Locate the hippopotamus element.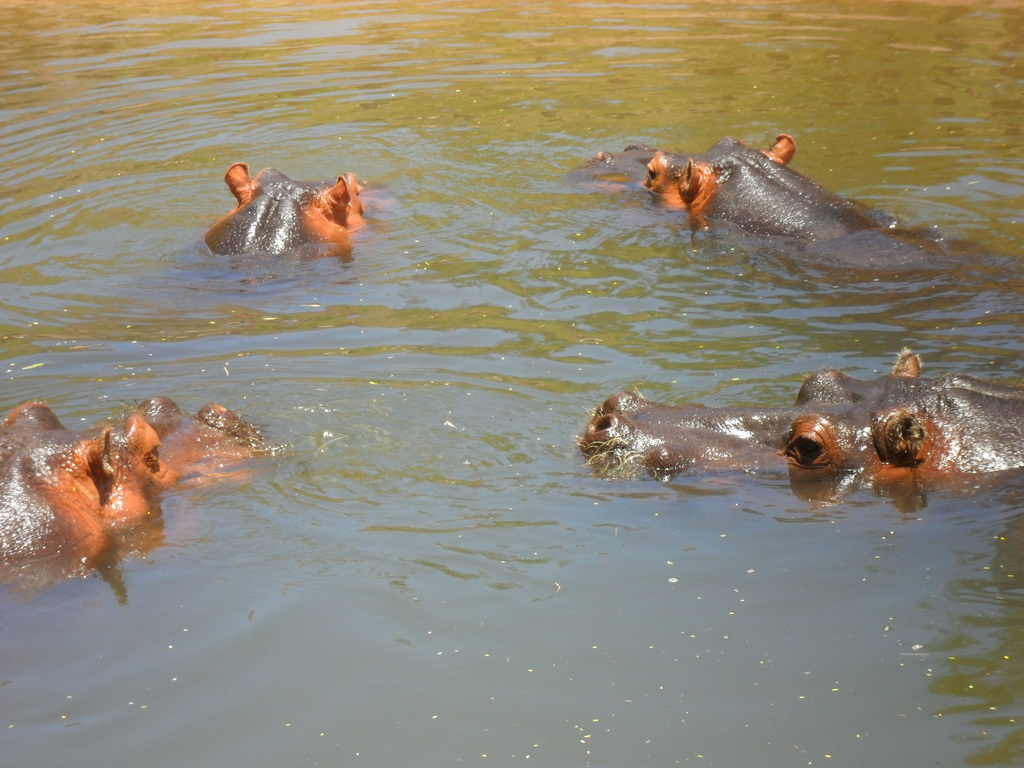
Element bbox: <bbox>207, 157, 362, 255</bbox>.
